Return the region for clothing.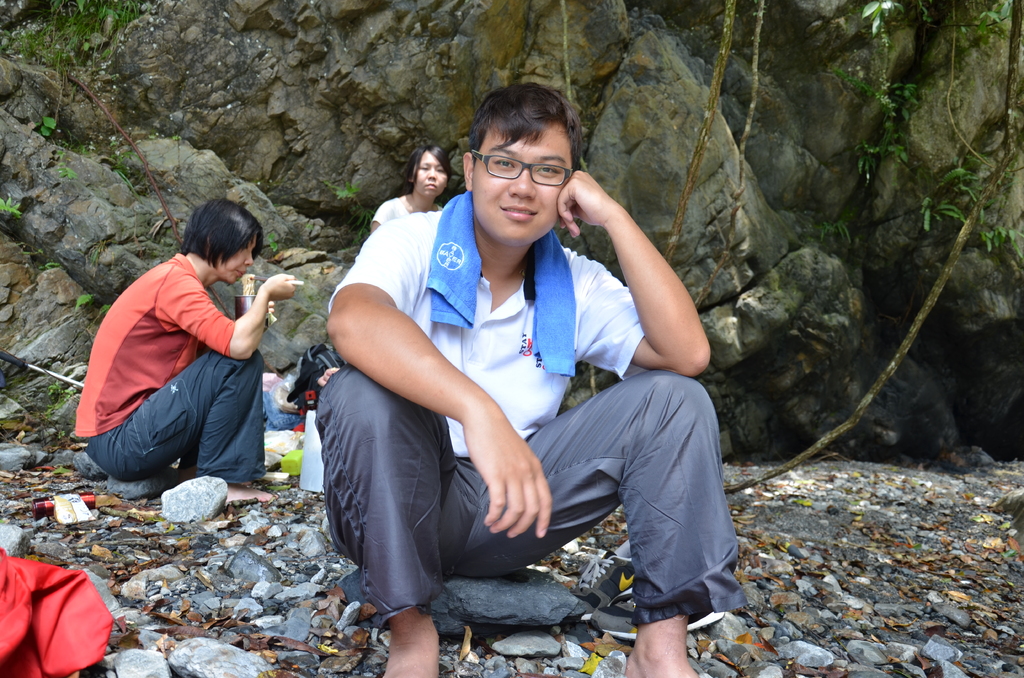
Rect(369, 195, 444, 225).
